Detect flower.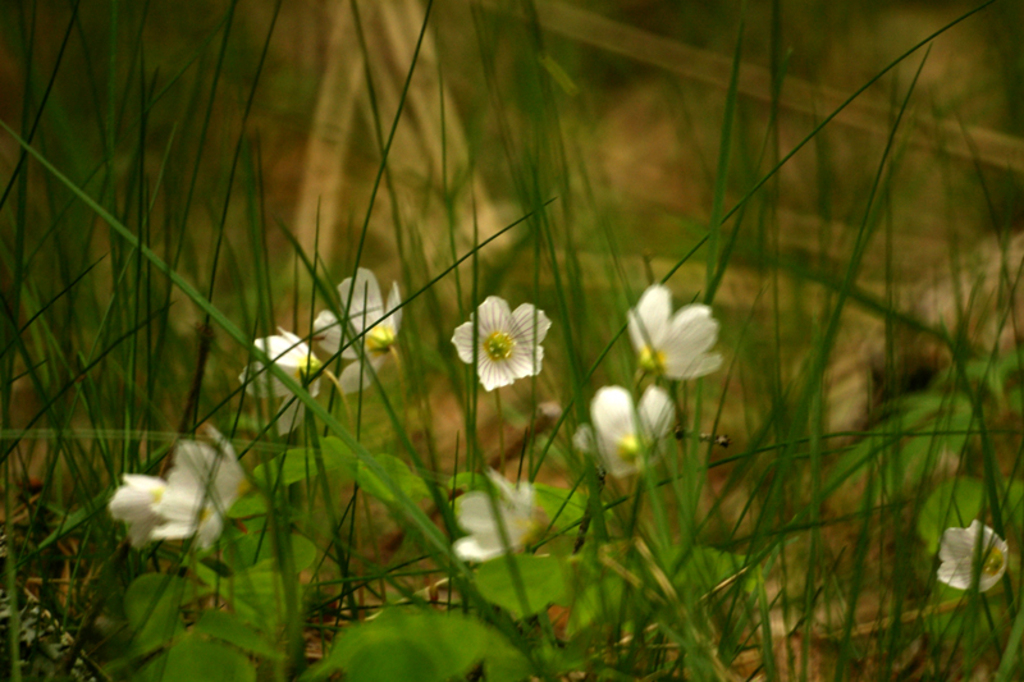
Detected at left=129, top=435, right=259, bottom=550.
